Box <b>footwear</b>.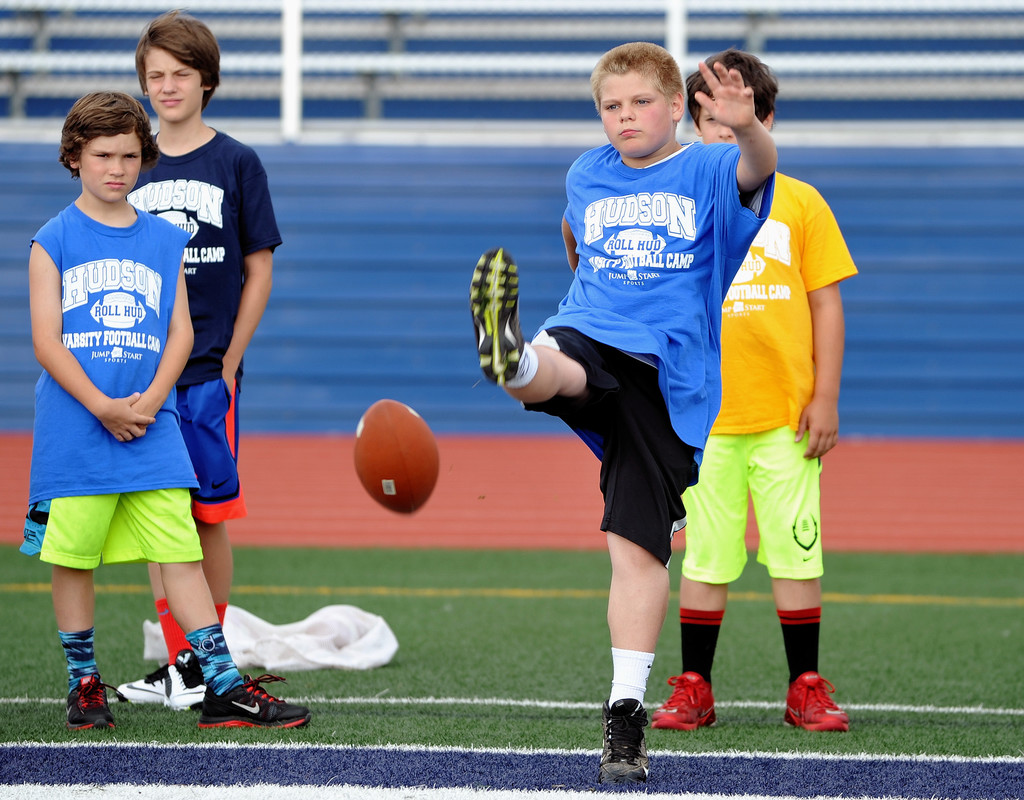
l=161, t=643, r=207, b=716.
